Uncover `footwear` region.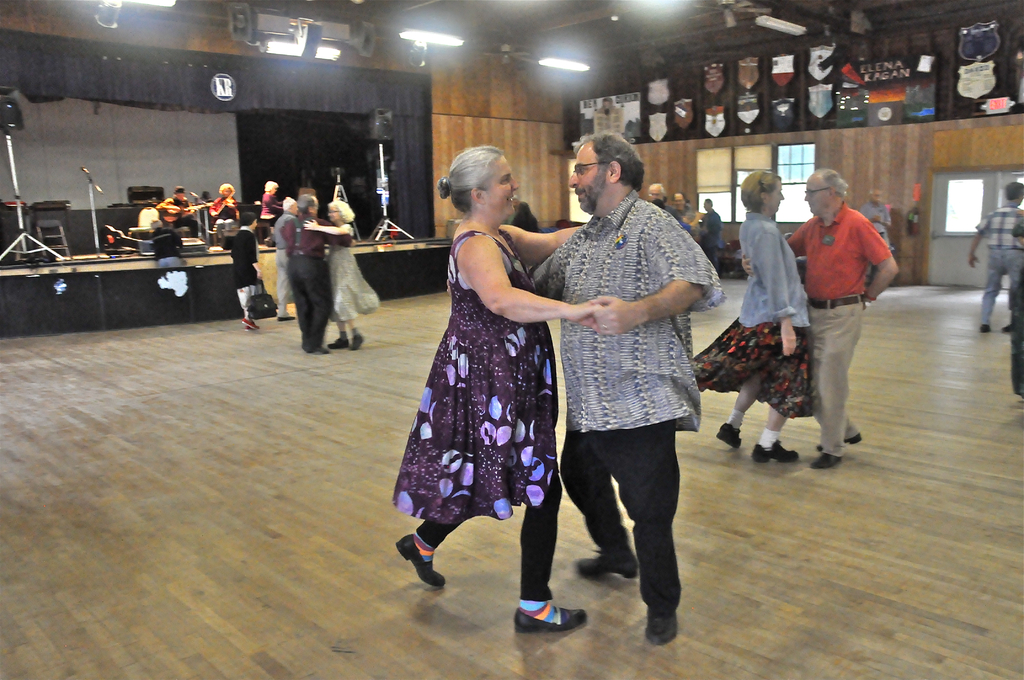
Uncovered: <region>815, 433, 862, 448</region>.
